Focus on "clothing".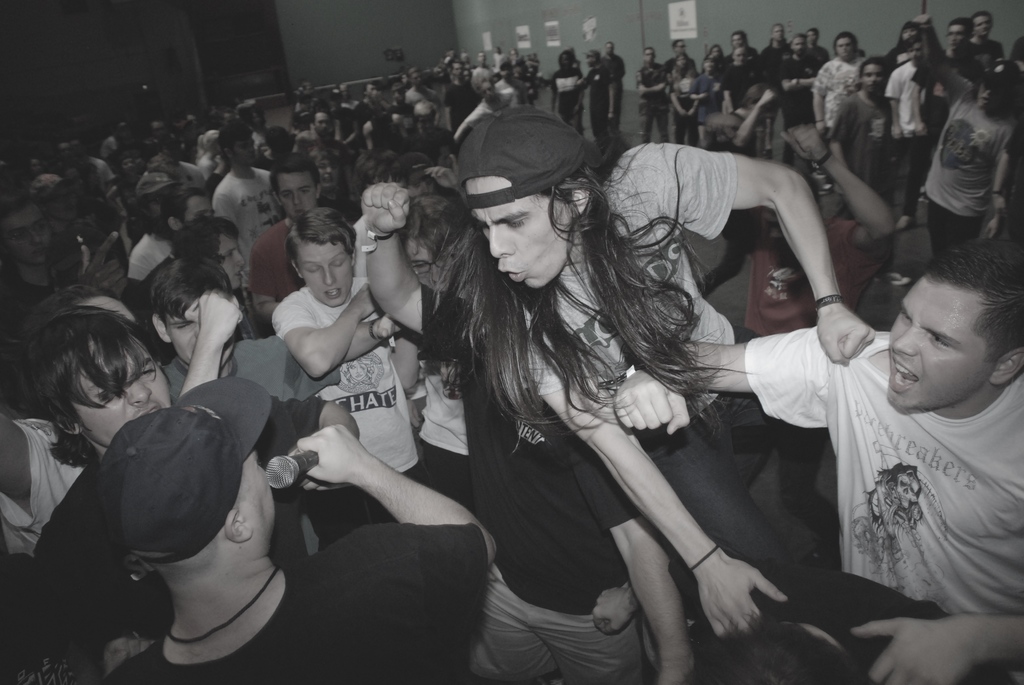
Focused at (left=725, top=62, right=760, bottom=120).
